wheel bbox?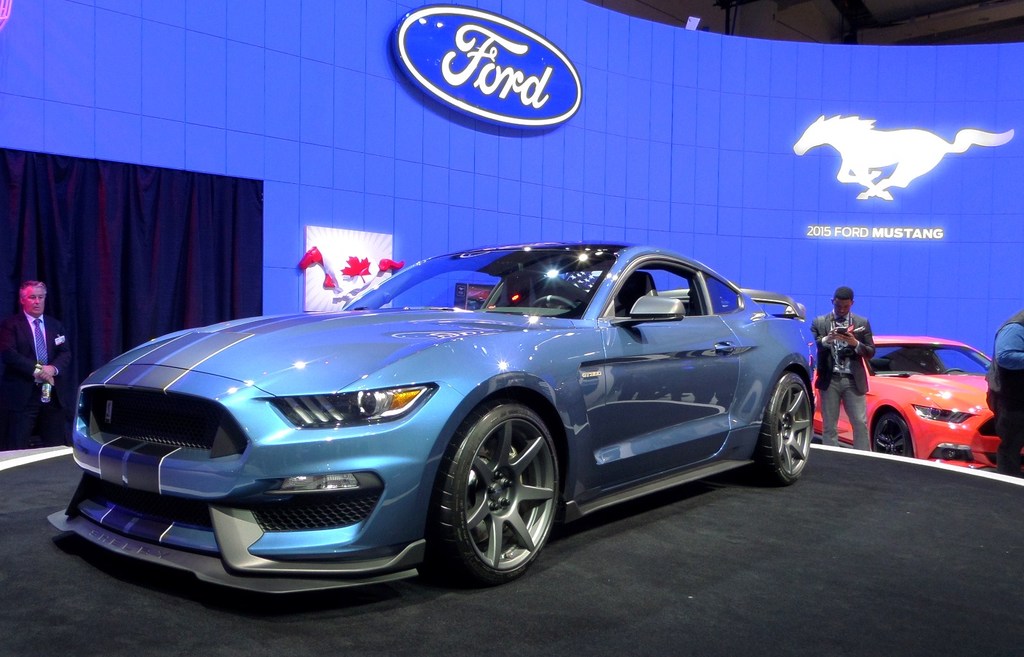
433 400 580 594
